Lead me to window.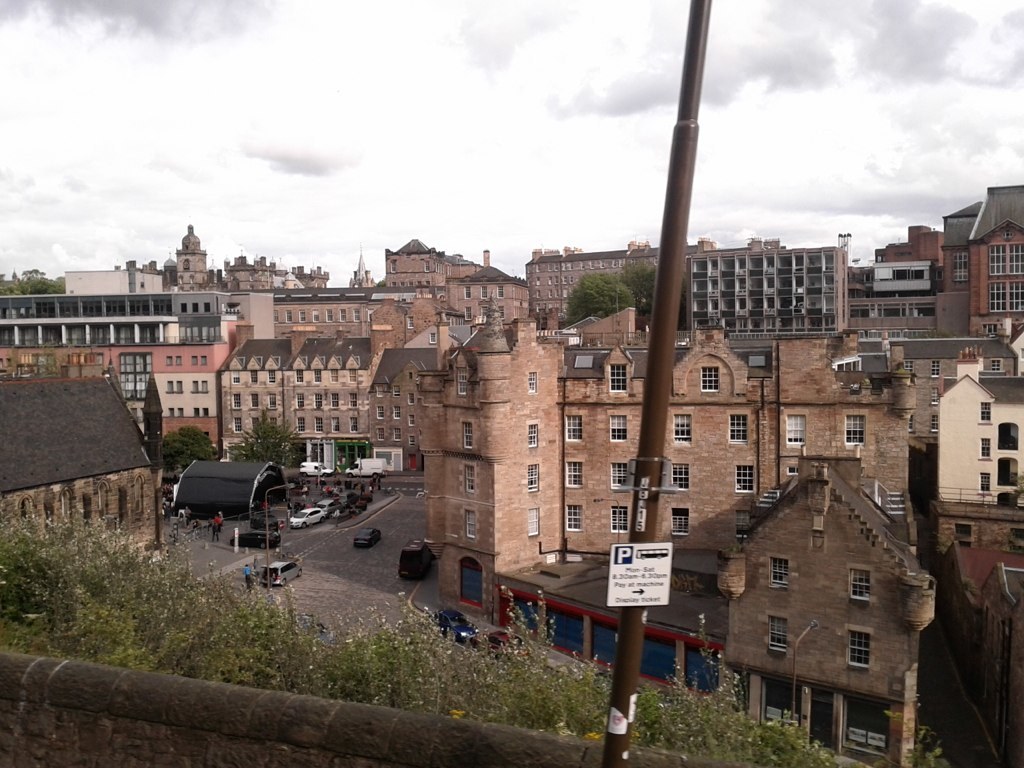
Lead to rect(773, 559, 784, 581).
